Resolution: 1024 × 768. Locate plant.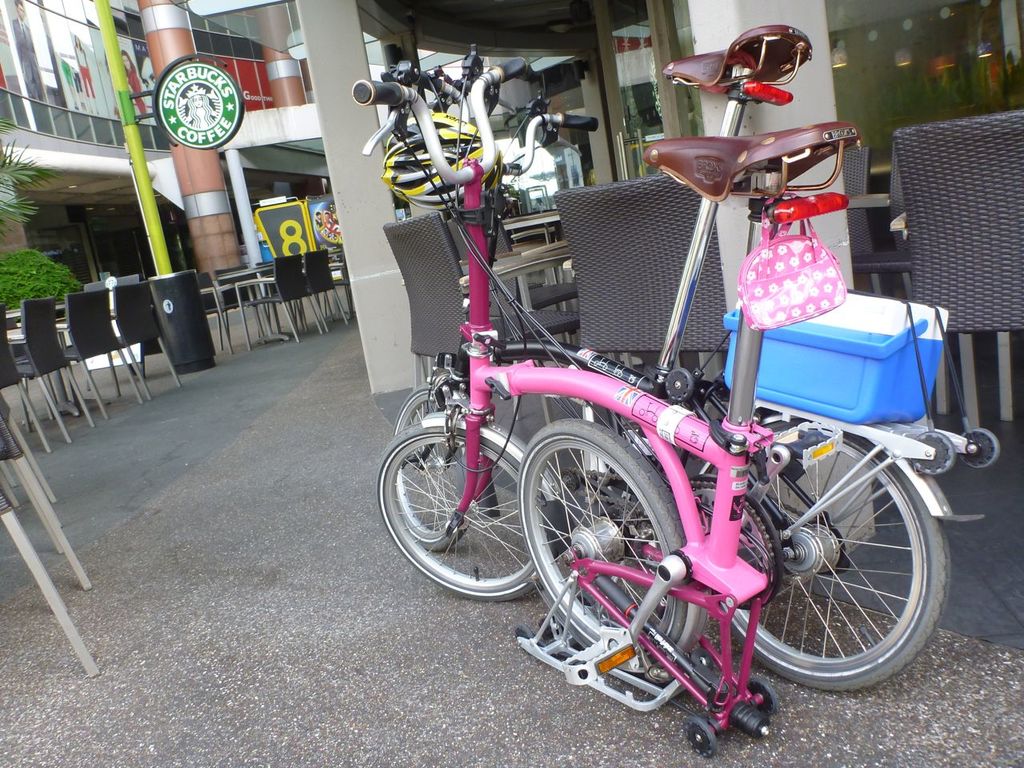
<region>2, 244, 81, 314</region>.
